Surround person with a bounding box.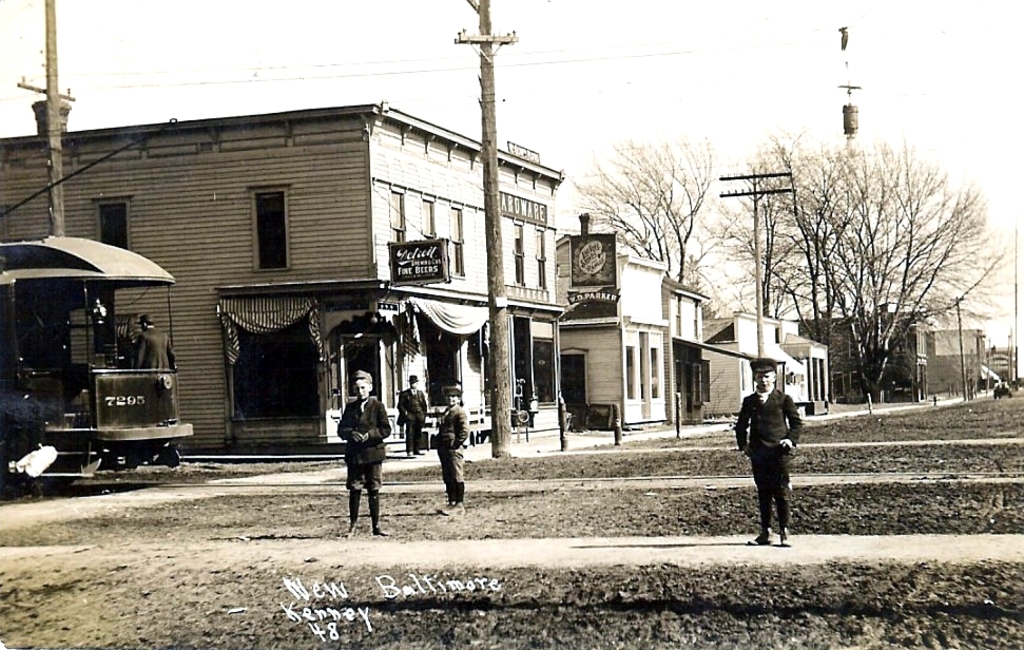
741,366,810,543.
